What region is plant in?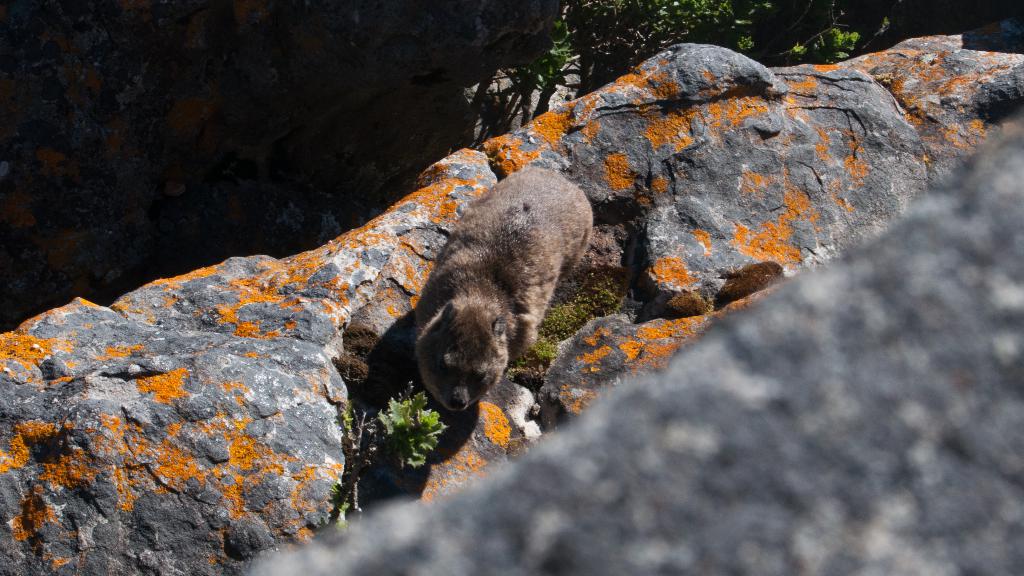
[335,411,354,438].
